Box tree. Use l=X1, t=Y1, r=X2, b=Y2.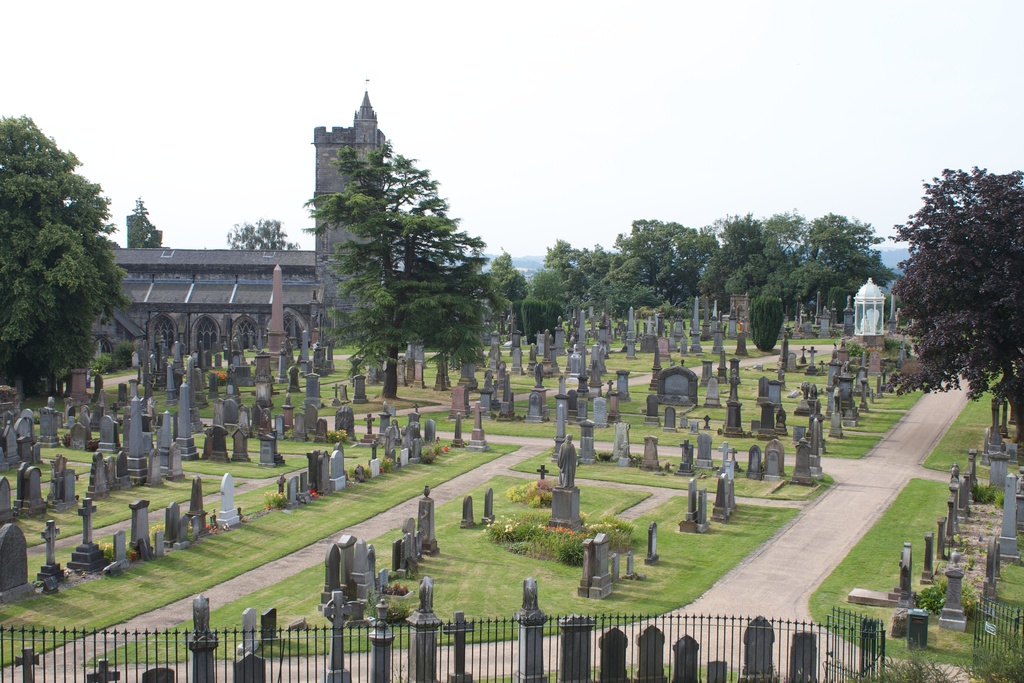
l=900, t=144, r=1013, b=425.
